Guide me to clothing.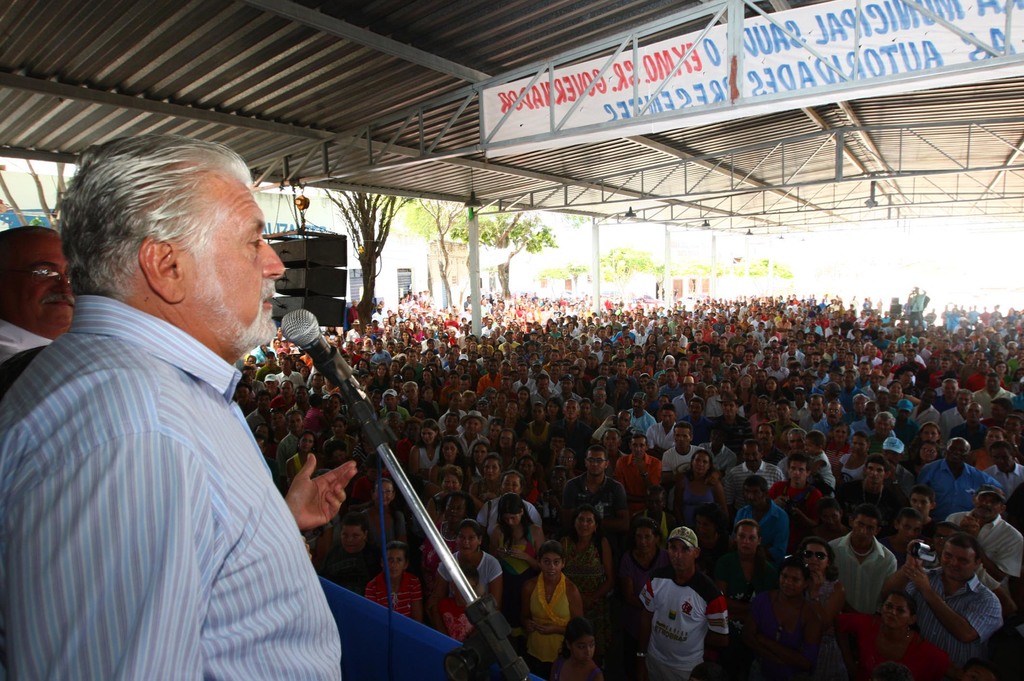
Guidance: (370, 570, 419, 618).
